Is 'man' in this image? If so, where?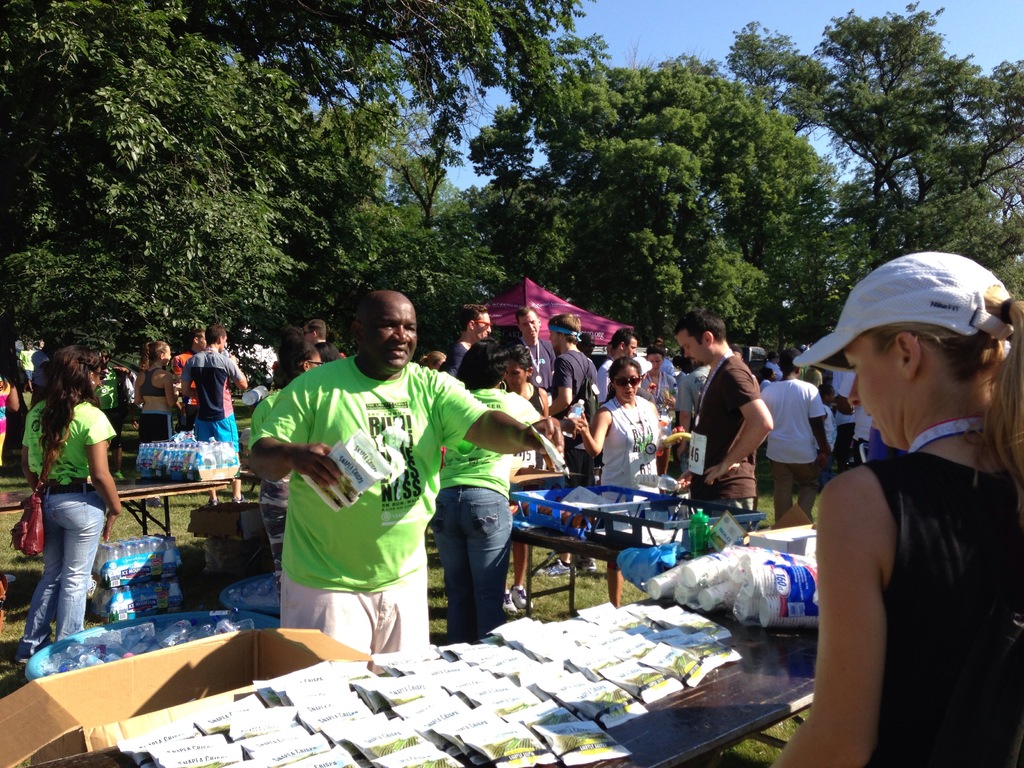
Yes, at 763, 346, 826, 532.
